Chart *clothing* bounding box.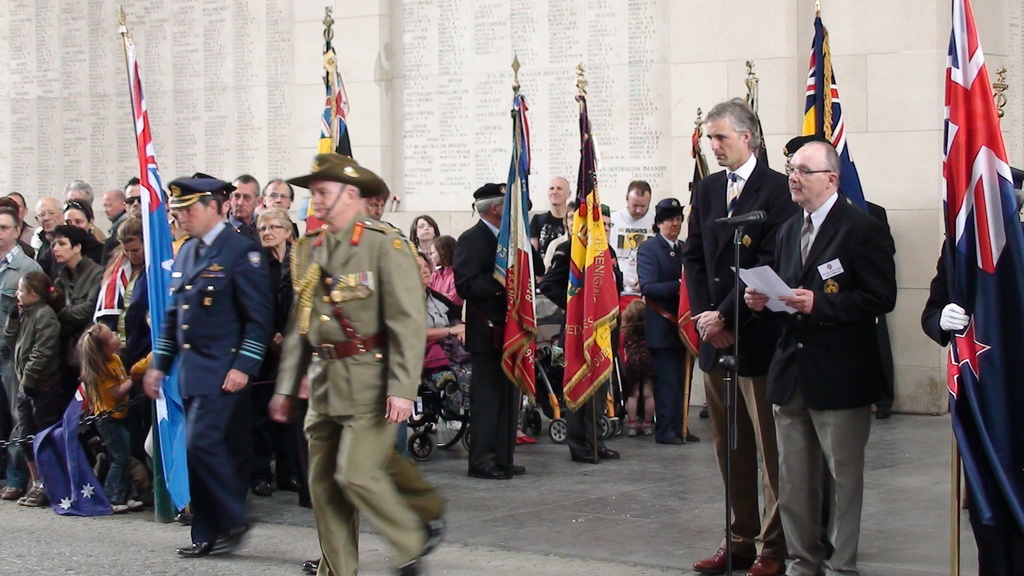
Charted: rect(426, 269, 466, 314).
